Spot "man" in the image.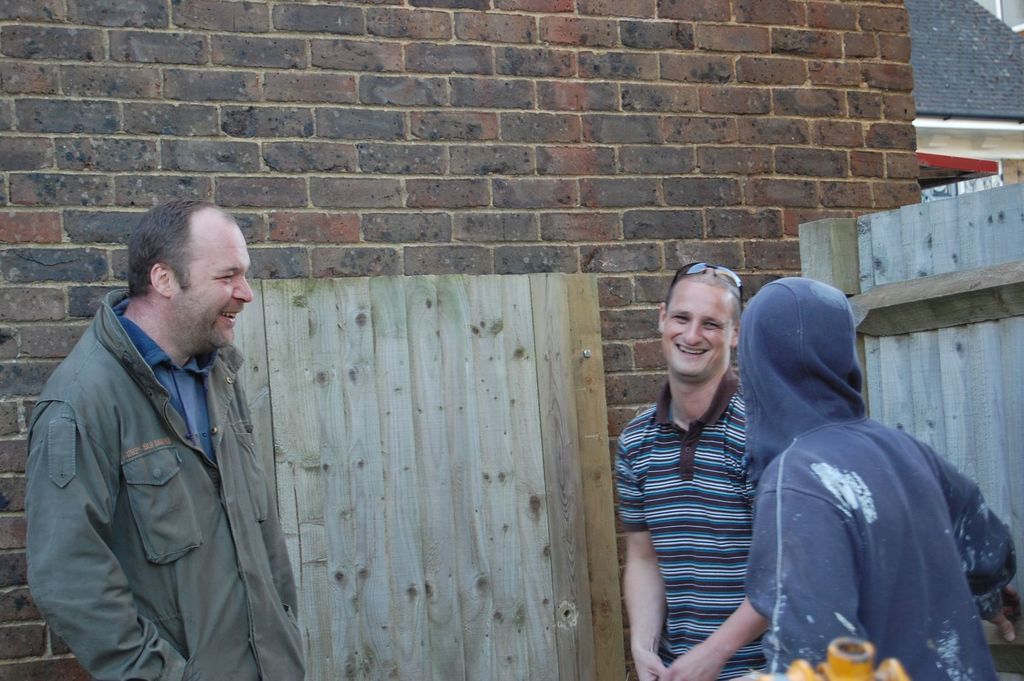
"man" found at (left=28, top=183, right=303, bottom=680).
